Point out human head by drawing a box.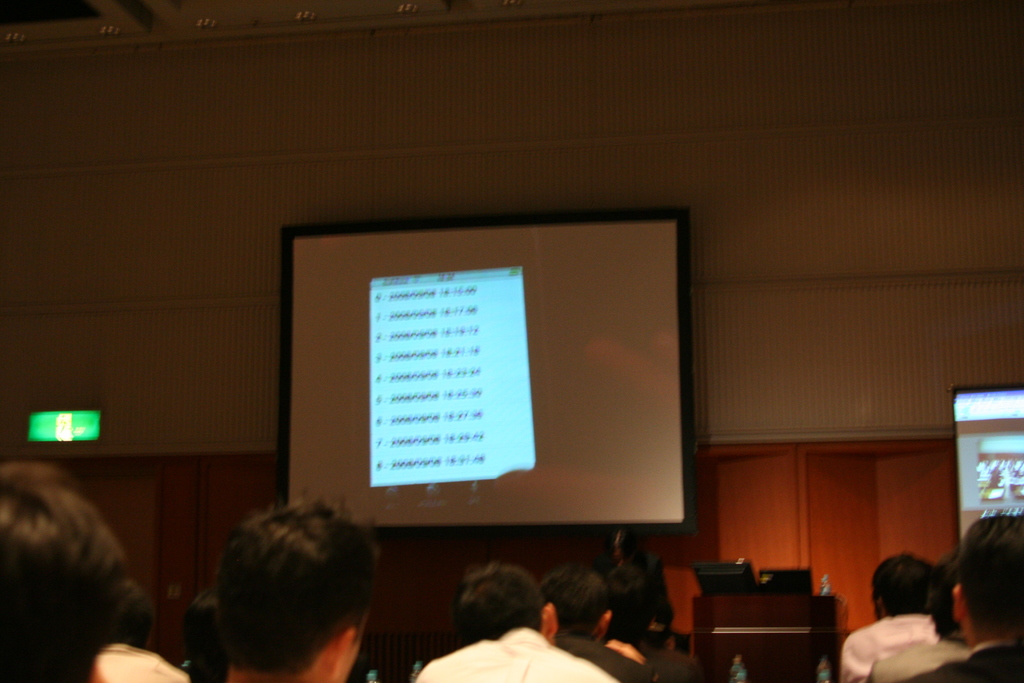
crop(539, 564, 615, 639).
